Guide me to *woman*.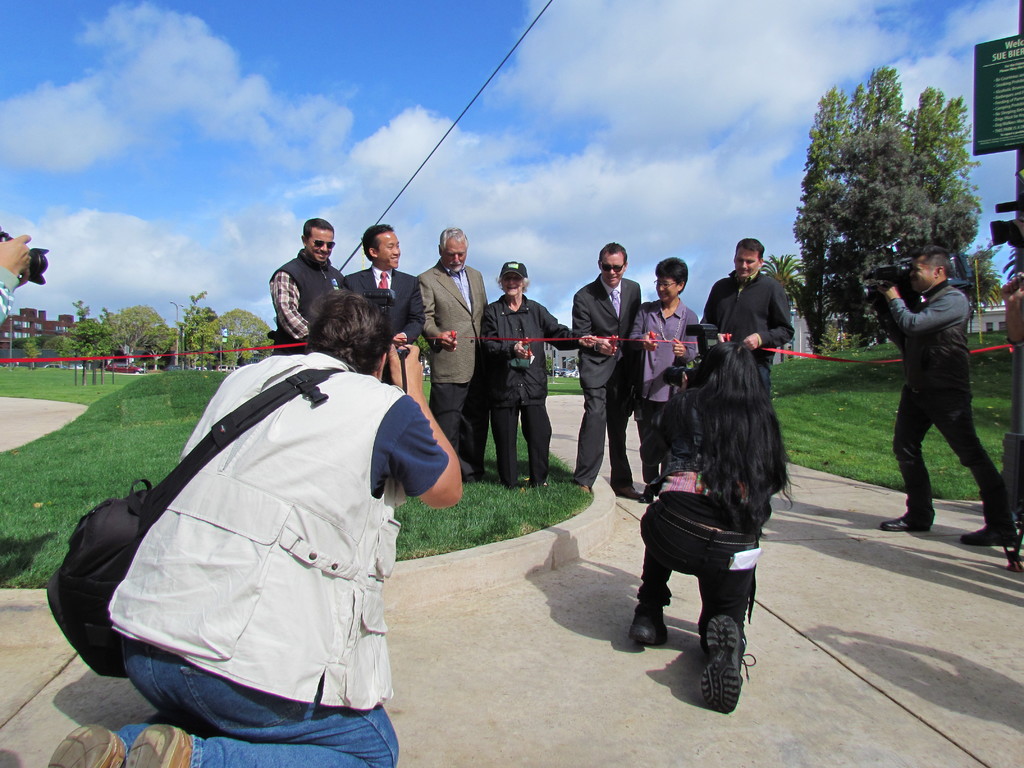
Guidance: detection(476, 257, 604, 480).
